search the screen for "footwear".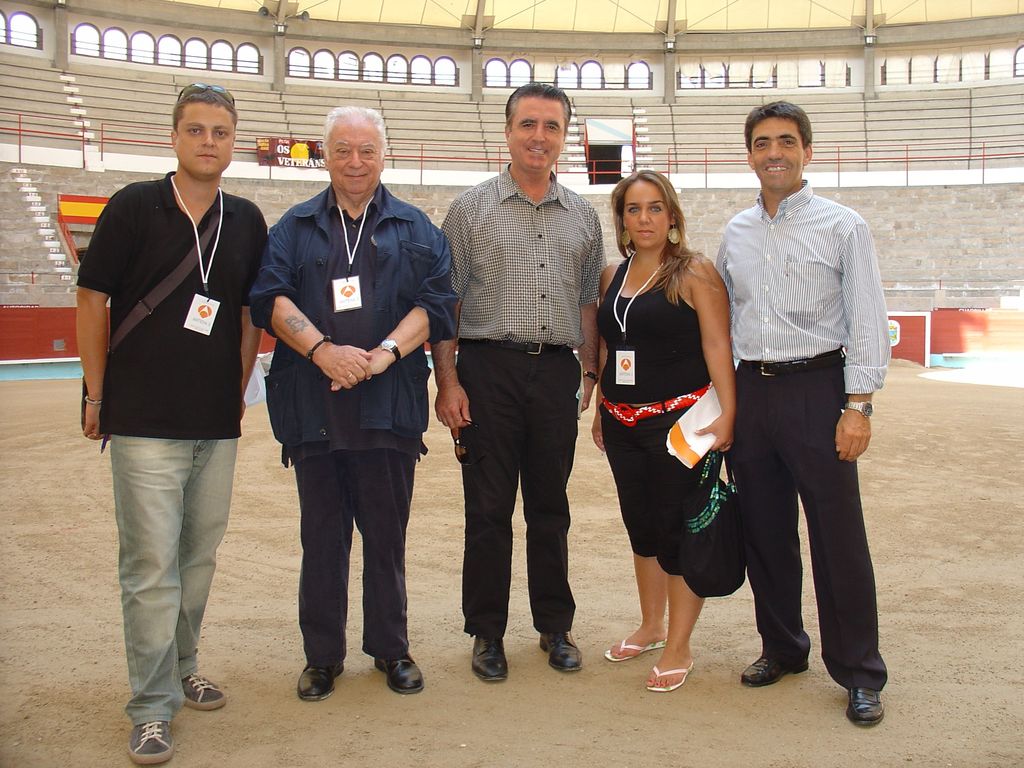
Found at crop(740, 654, 812, 687).
